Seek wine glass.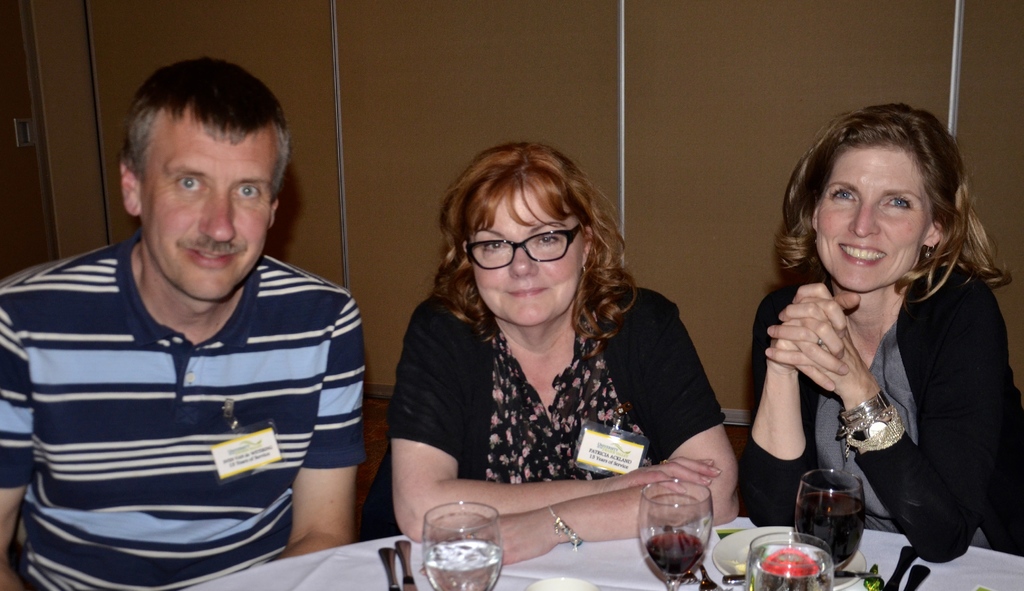
[796,472,863,569].
